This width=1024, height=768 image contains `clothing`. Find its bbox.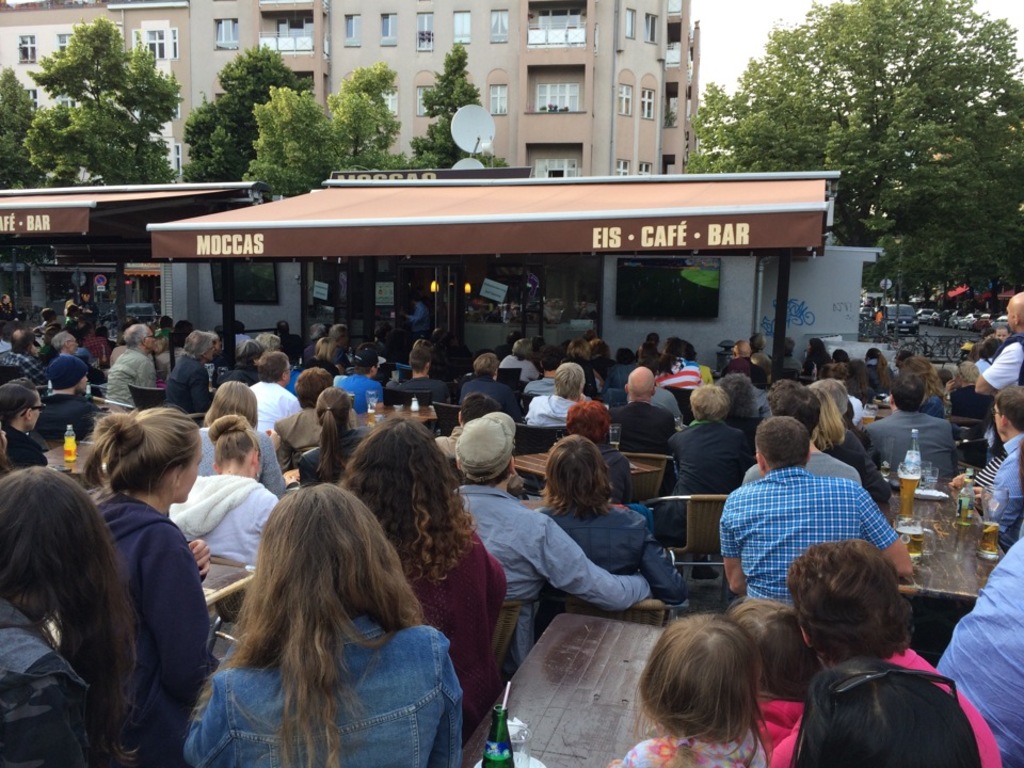
442, 480, 650, 666.
